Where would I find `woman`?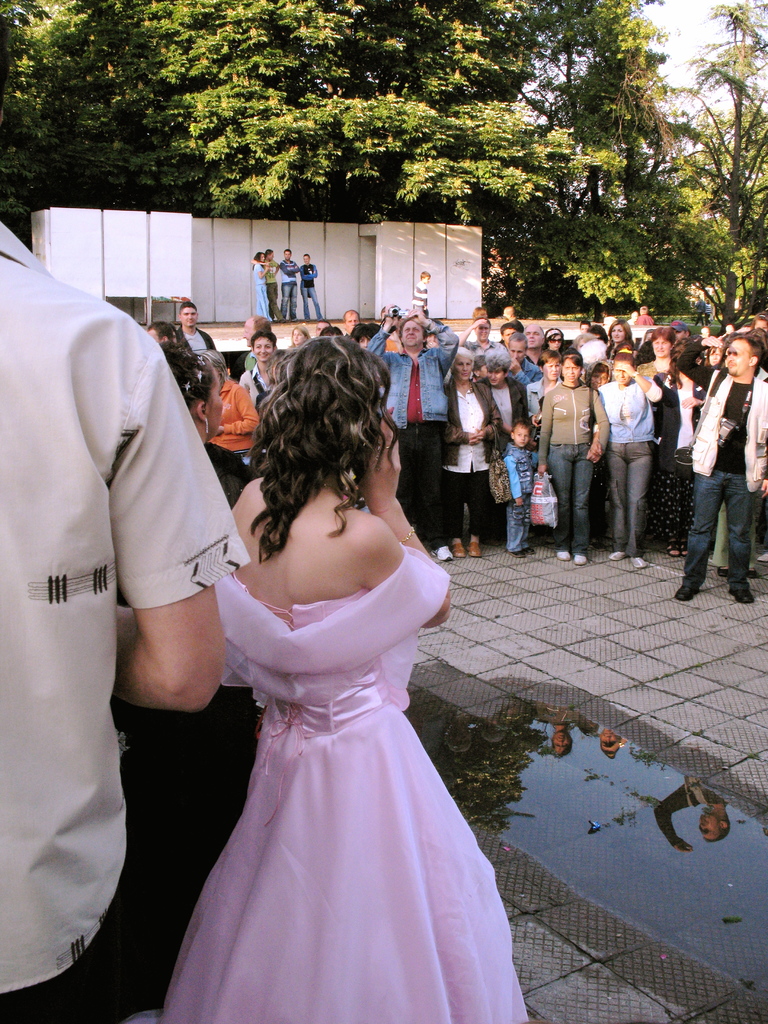
At BBox(651, 353, 707, 559).
